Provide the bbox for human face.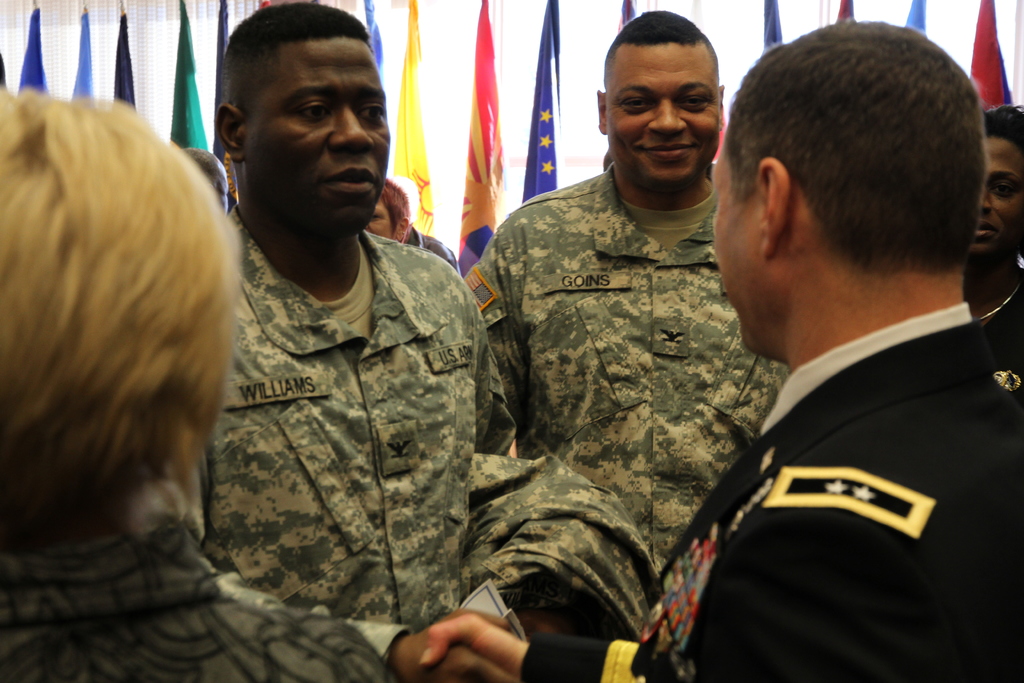
bbox=(967, 126, 1023, 265).
